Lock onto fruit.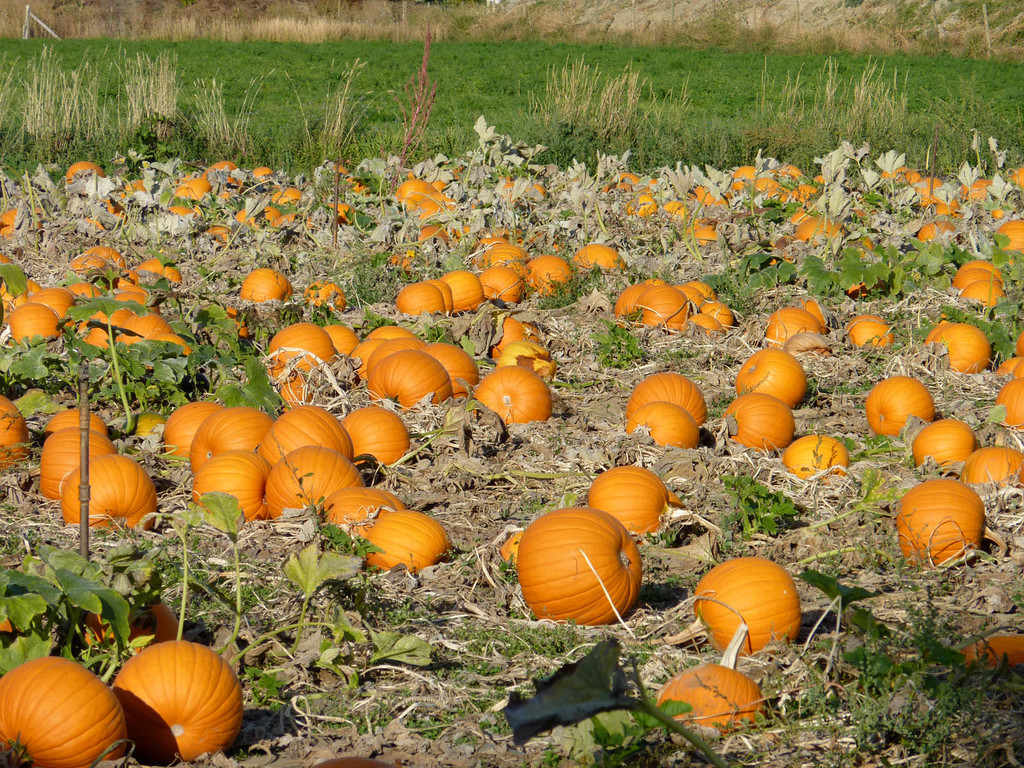
Locked: [left=691, top=557, right=806, bottom=653].
